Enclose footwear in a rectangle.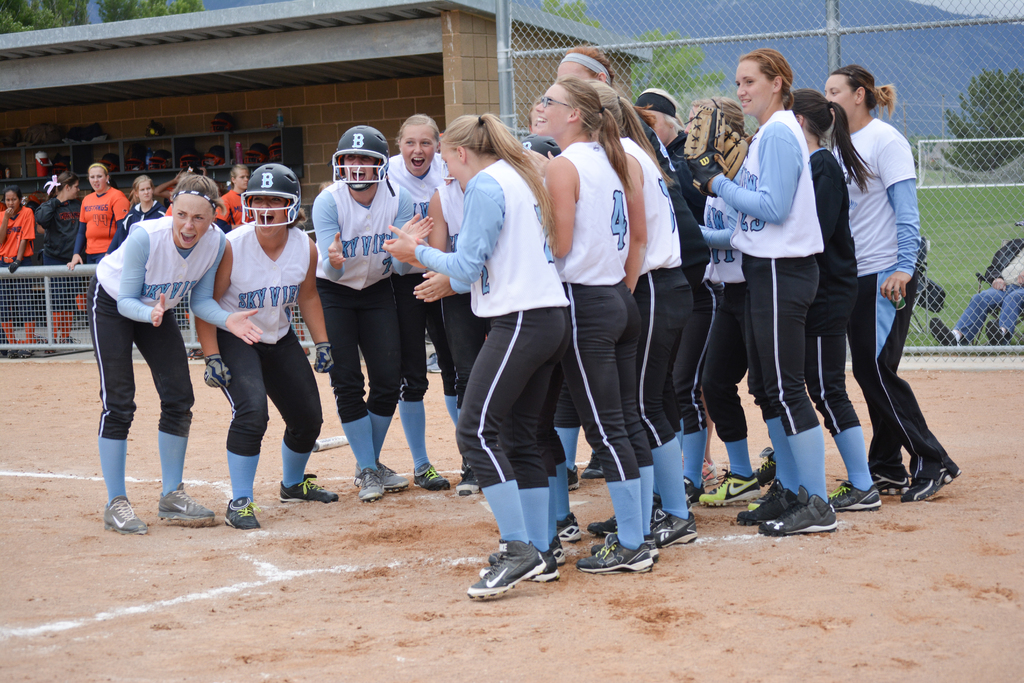
412 463 454 491.
